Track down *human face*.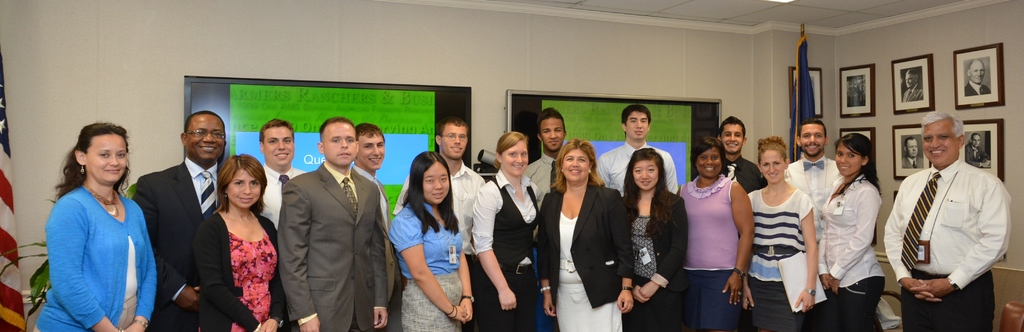
Tracked to [725, 127, 744, 149].
